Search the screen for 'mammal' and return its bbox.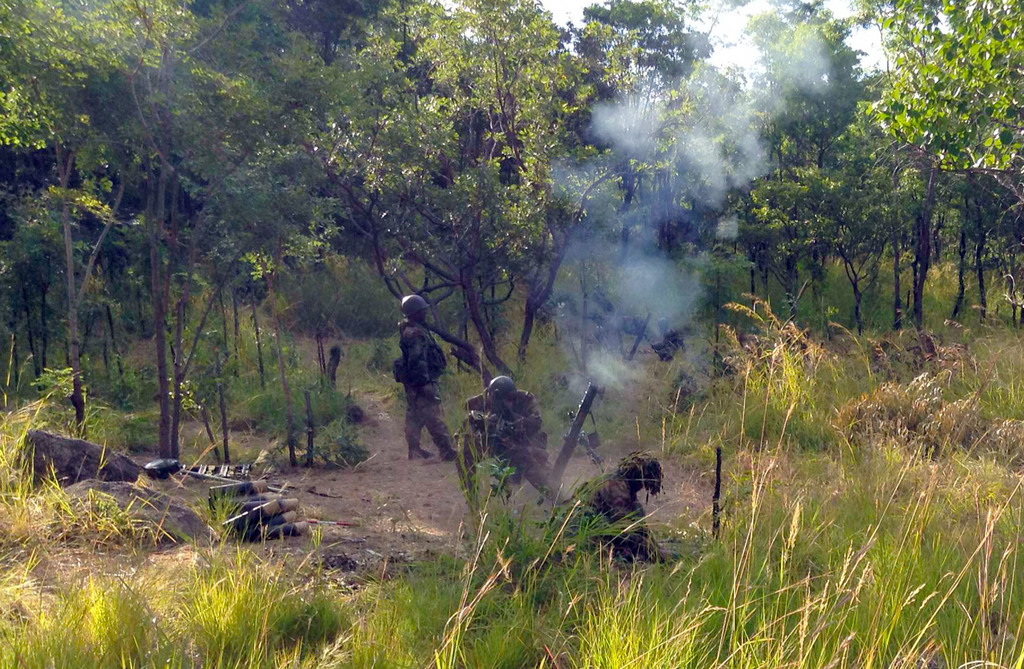
Found: Rect(463, 370, 556, 497).
